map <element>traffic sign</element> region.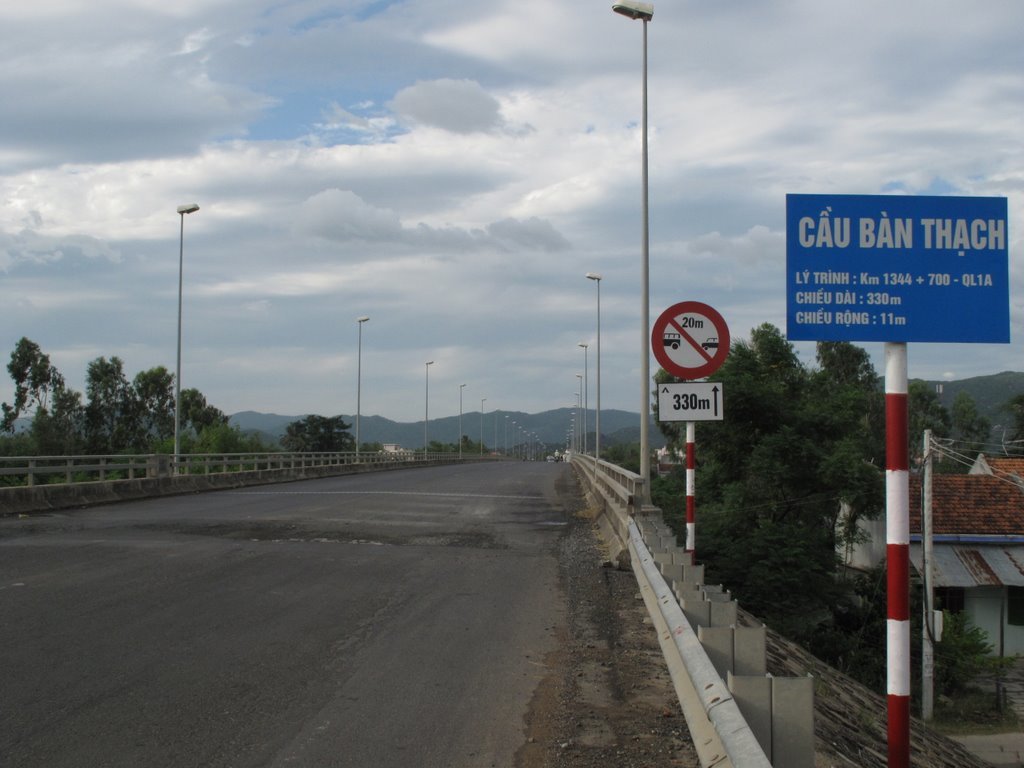
Mapped to bbox=(656, 379, 727, 424).
